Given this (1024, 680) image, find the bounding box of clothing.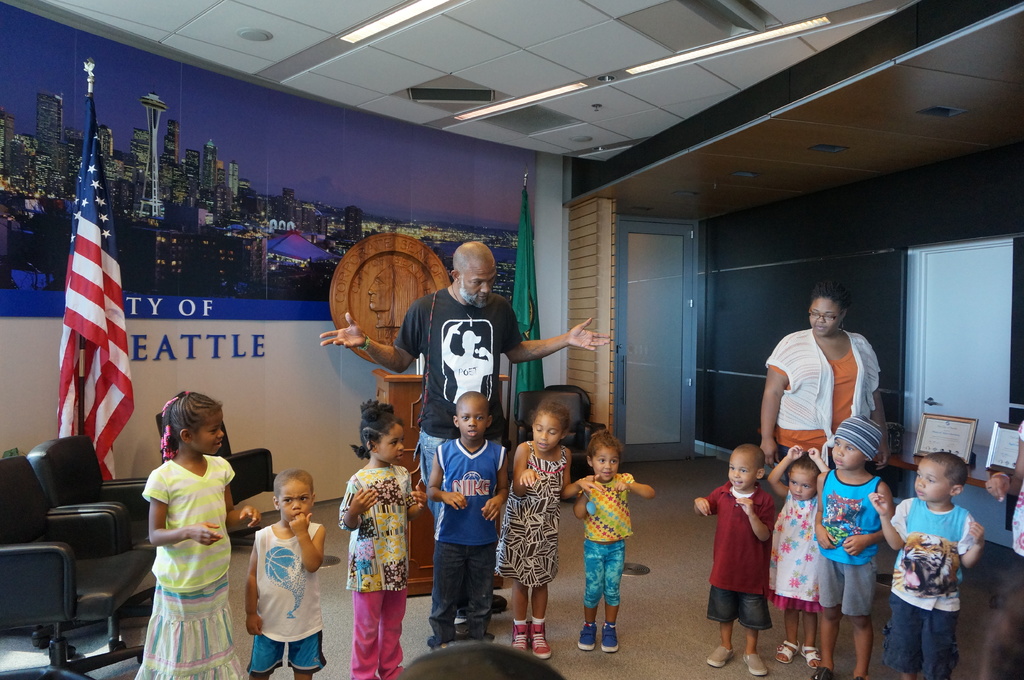
[764, 327, 883, 484].
